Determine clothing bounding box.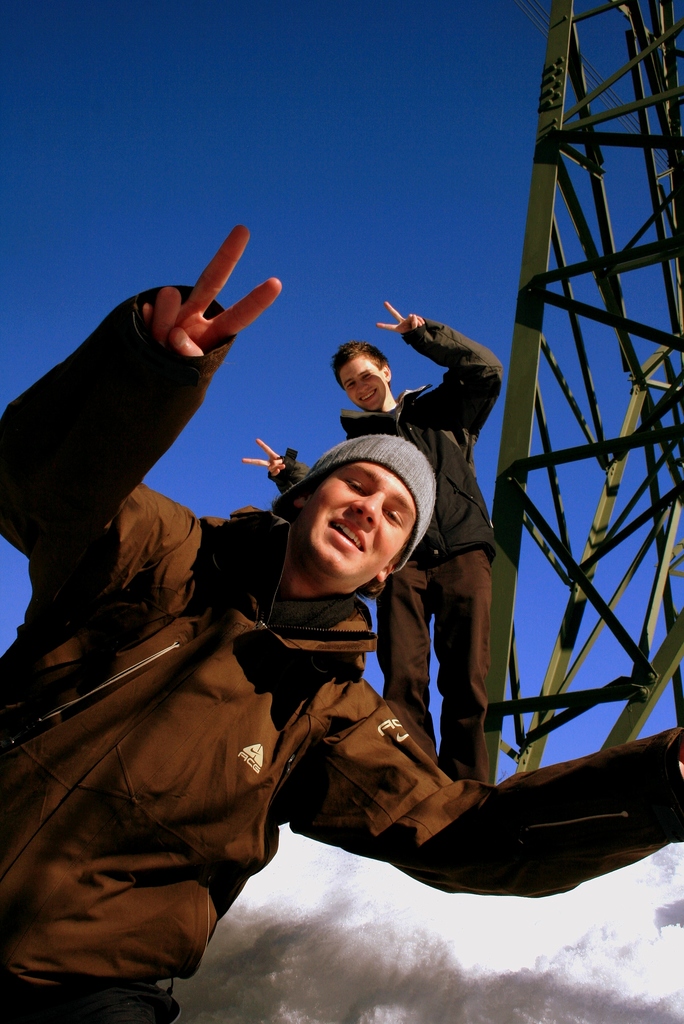
Determined: [left=282, top=333, right=501, bottom=787].
